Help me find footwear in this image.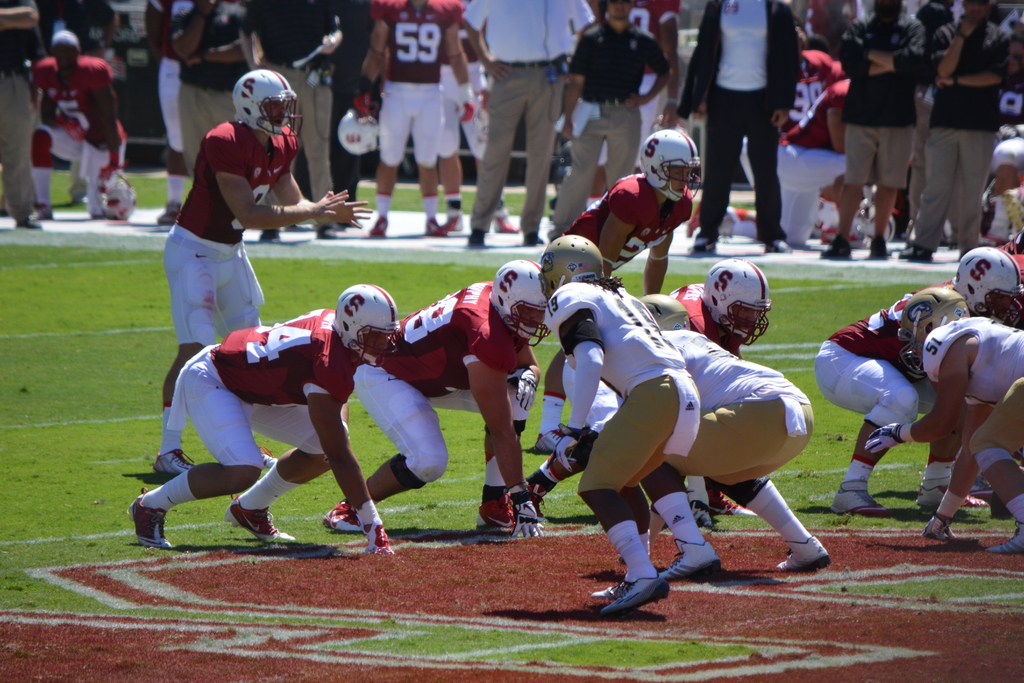
Found it: region(227, 486, 300, 544).
